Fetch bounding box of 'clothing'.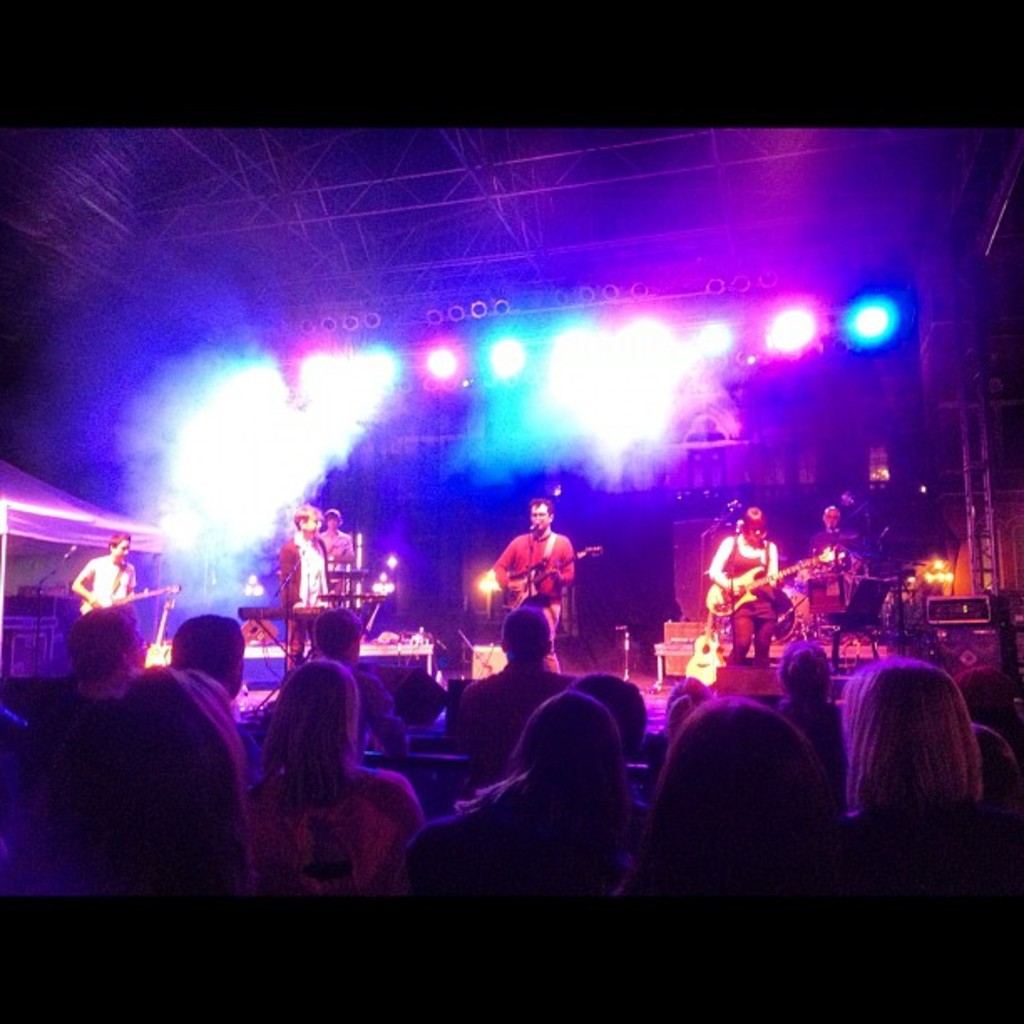
Bbox: (x1=37, y1=626, x2=251, y2=905).
